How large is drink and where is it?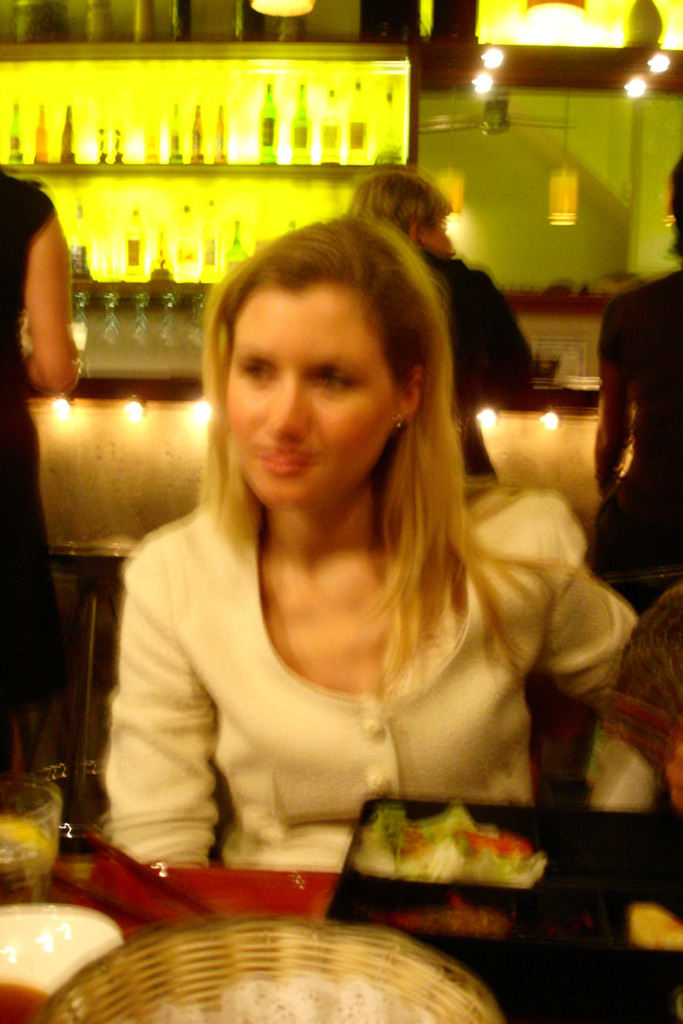
Bounding box: [left=0, top=877, right=123, bottom=1019].
